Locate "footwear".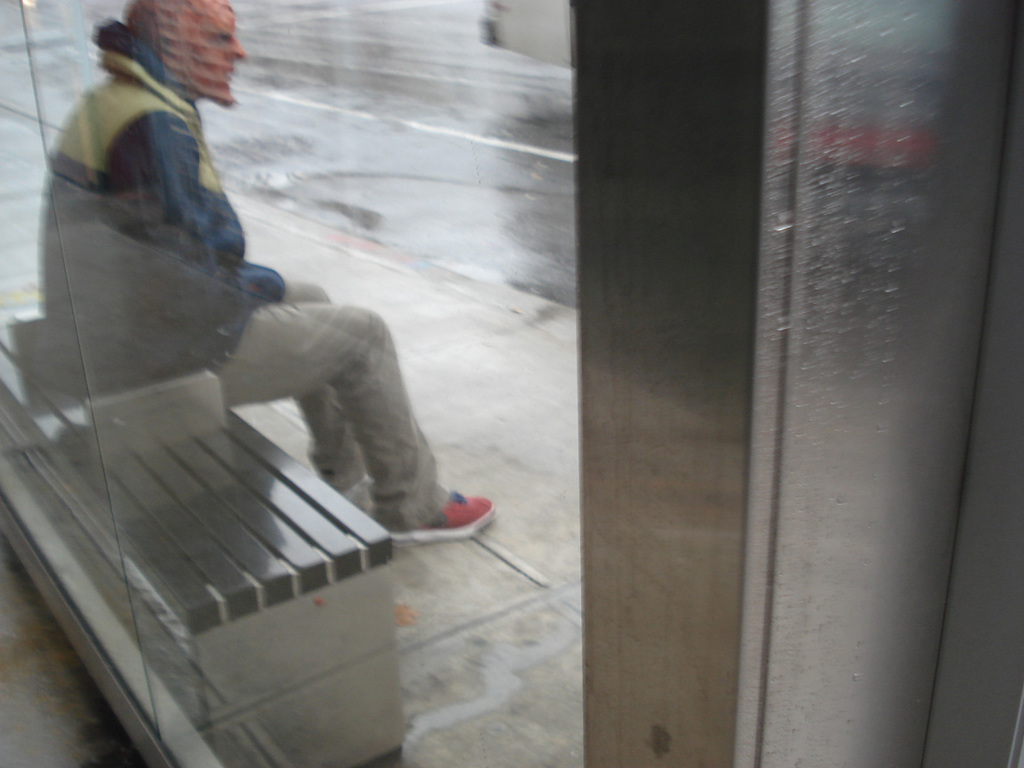
Bounding box: locate(340, 472, 375, 512).
